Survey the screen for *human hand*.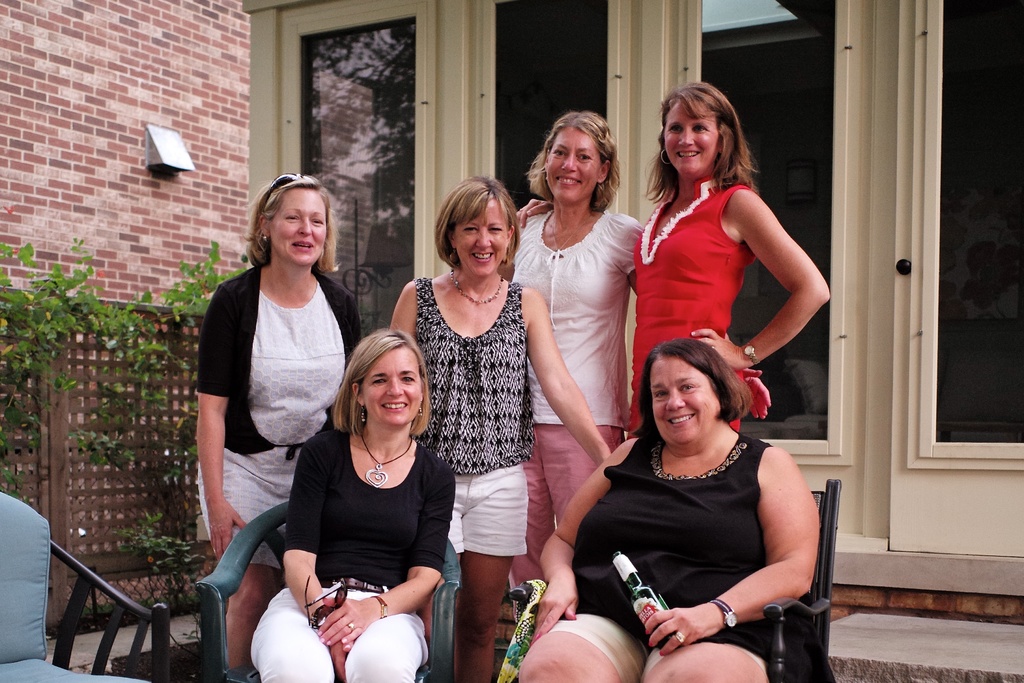
Survey found: <region>689, 325, 754, 372</region>.
